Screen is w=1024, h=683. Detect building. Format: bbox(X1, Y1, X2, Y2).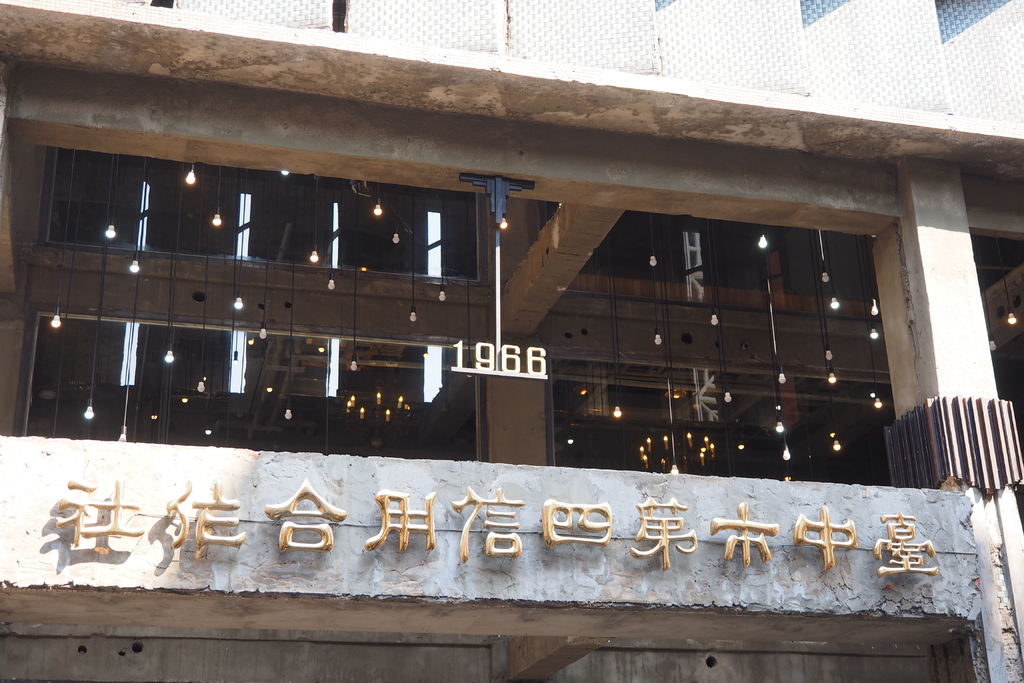
bbox(0, 0, 1023, 682).
